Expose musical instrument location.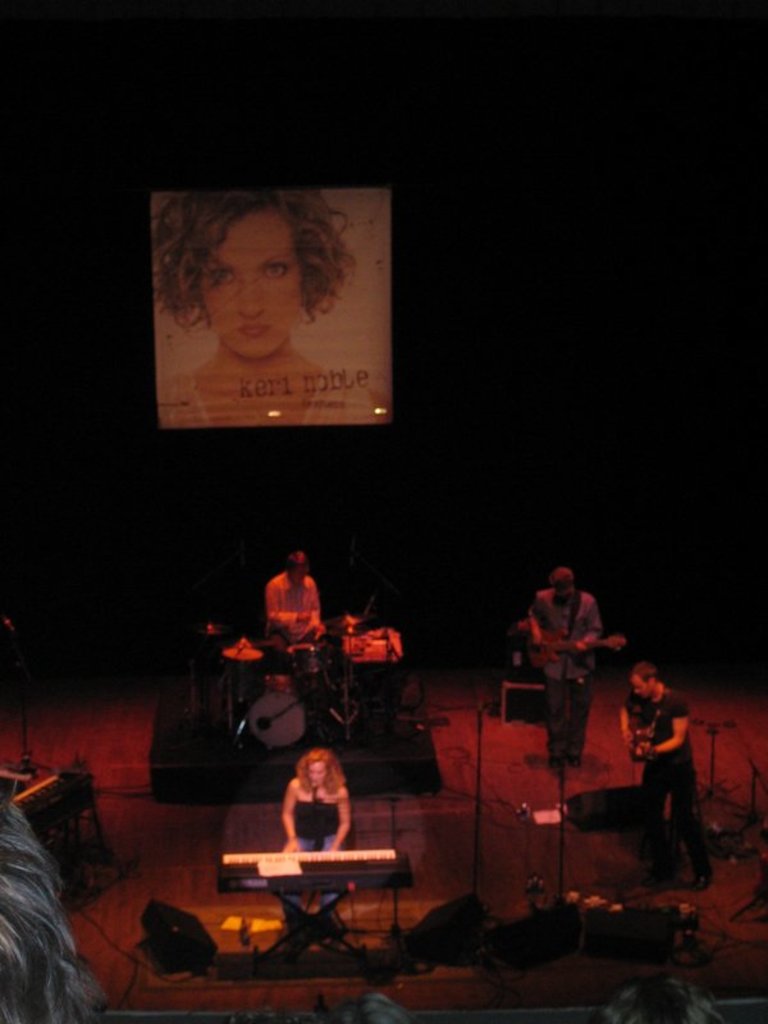
Exposed at pyautogui.locateOnScreen(215, 847, 415, 896).
